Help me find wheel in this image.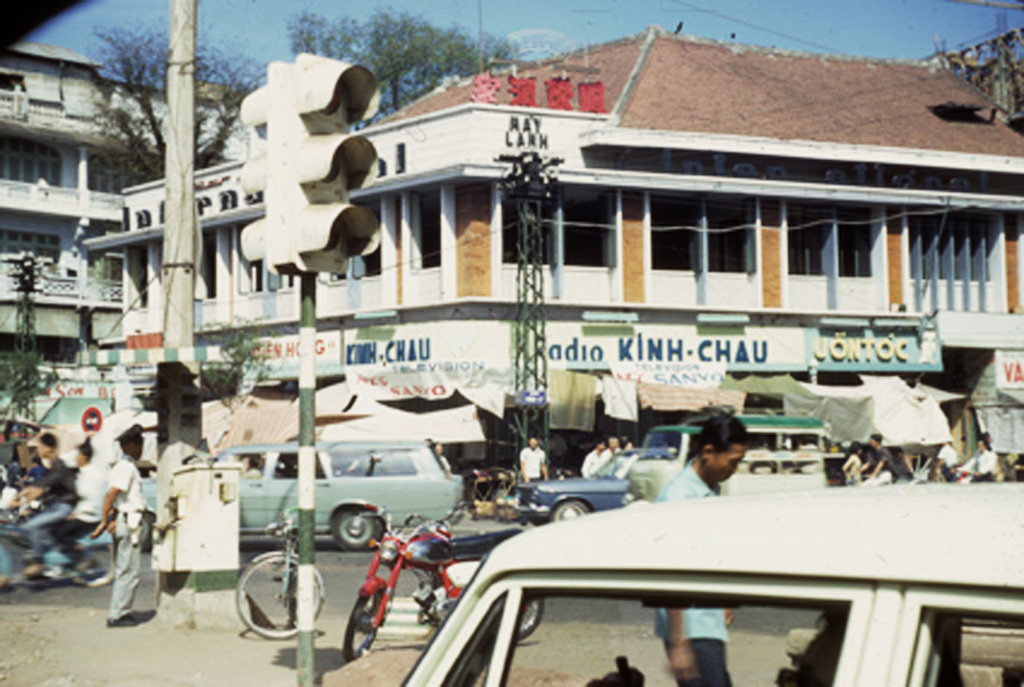
Found it: <box>549,499,589,524</box>.
